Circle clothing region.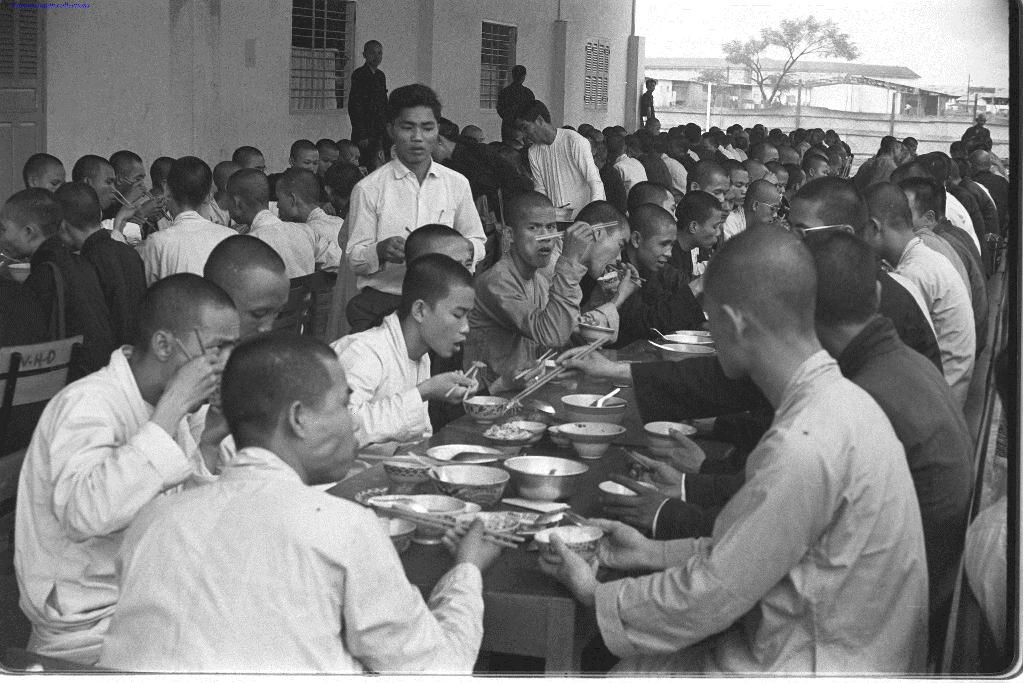
Region: [left=14, top=331, right=238, bottom=674].
